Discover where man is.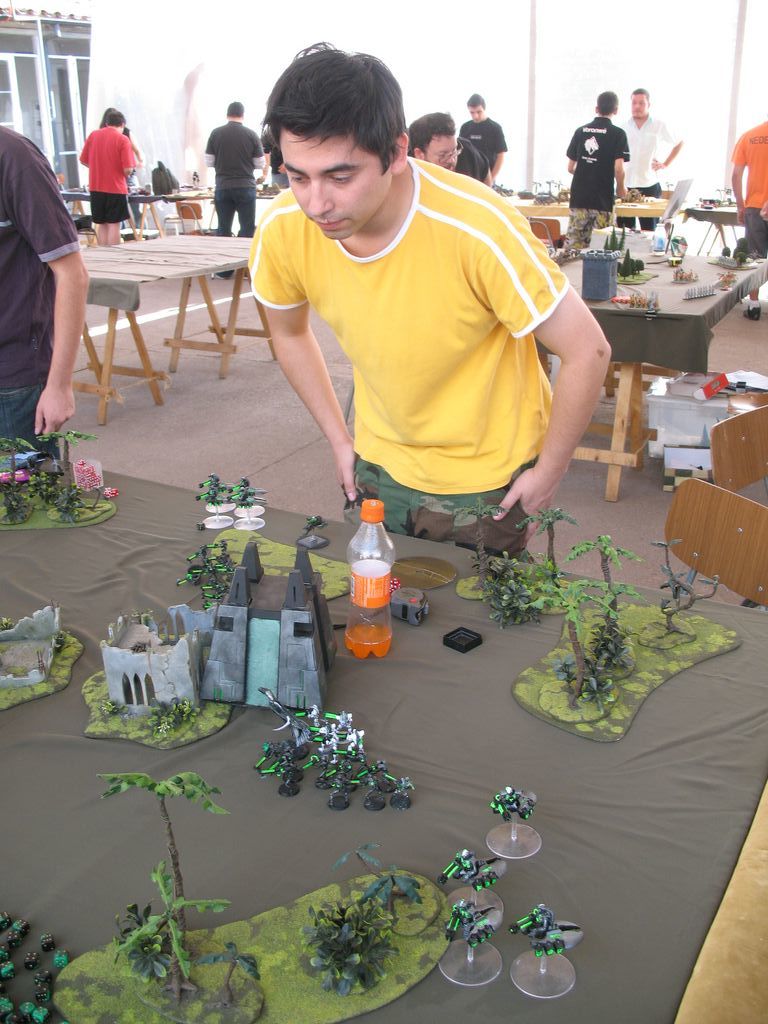
Discovered at box=[243, 41, 611, 561].
